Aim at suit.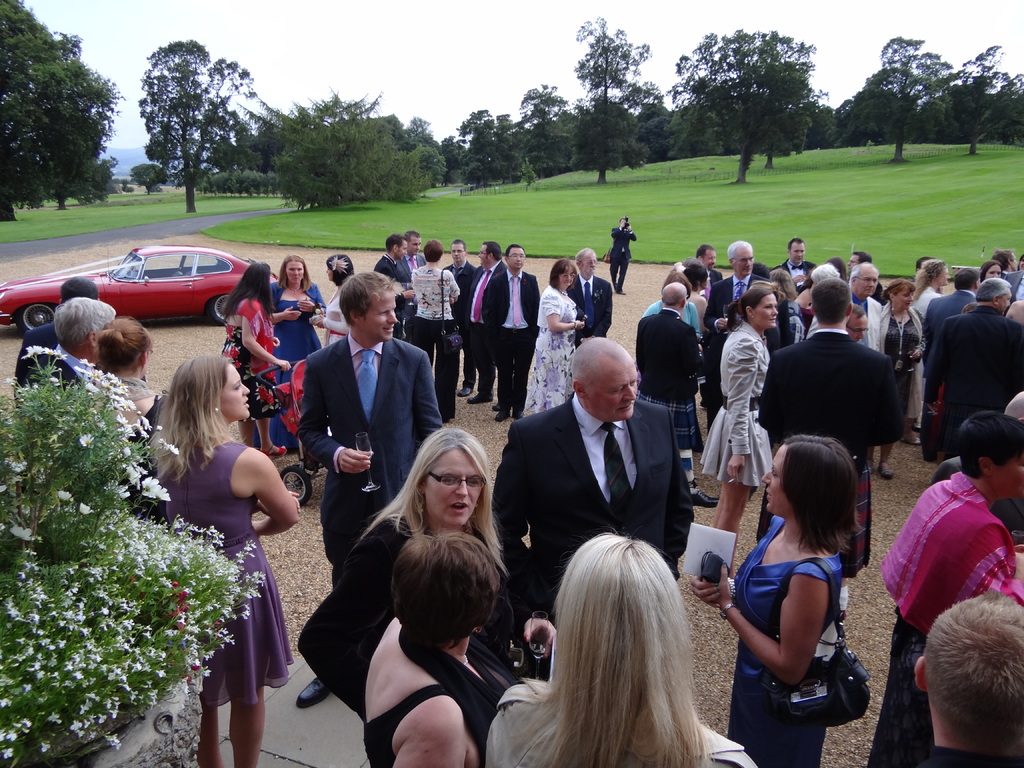
Aimed at (702,269,768,365).
